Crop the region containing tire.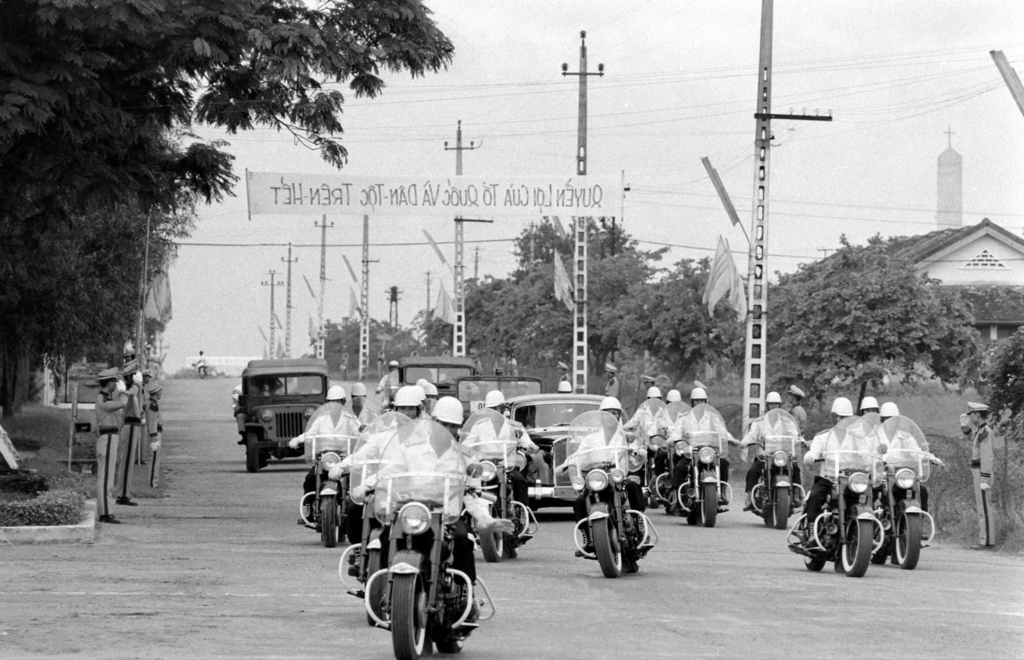
Crop region: (x1=479, y1=519, x2=506, y2=563).
